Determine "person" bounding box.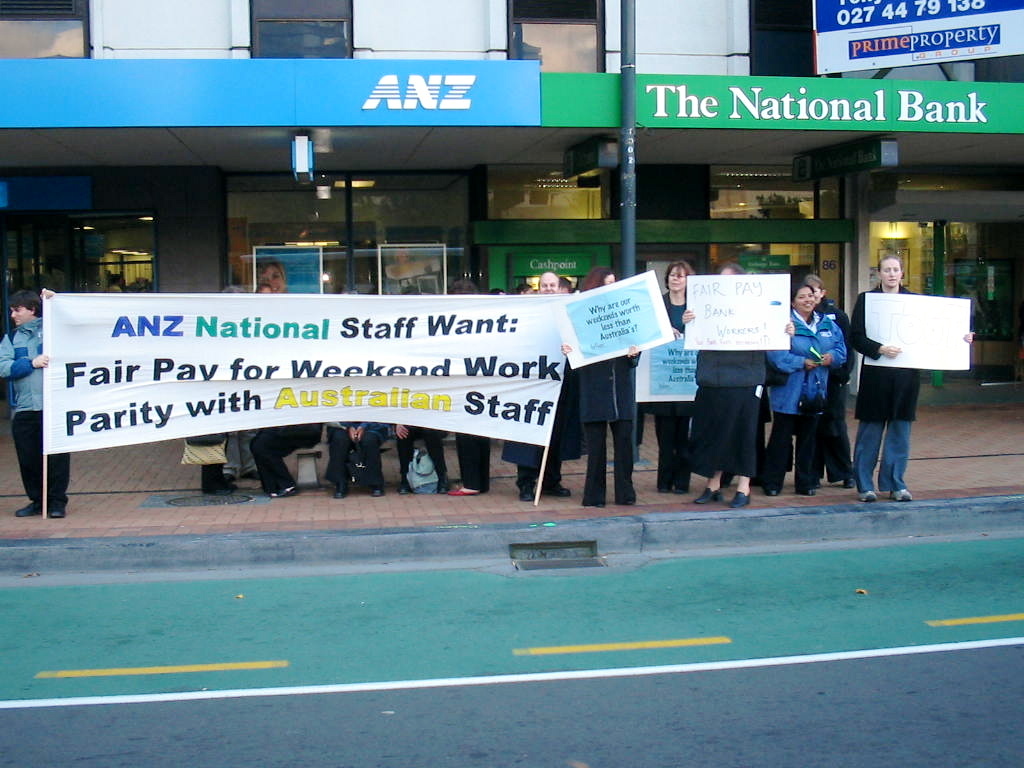
Determined: <region>104, 267, 128, 297</region>.
